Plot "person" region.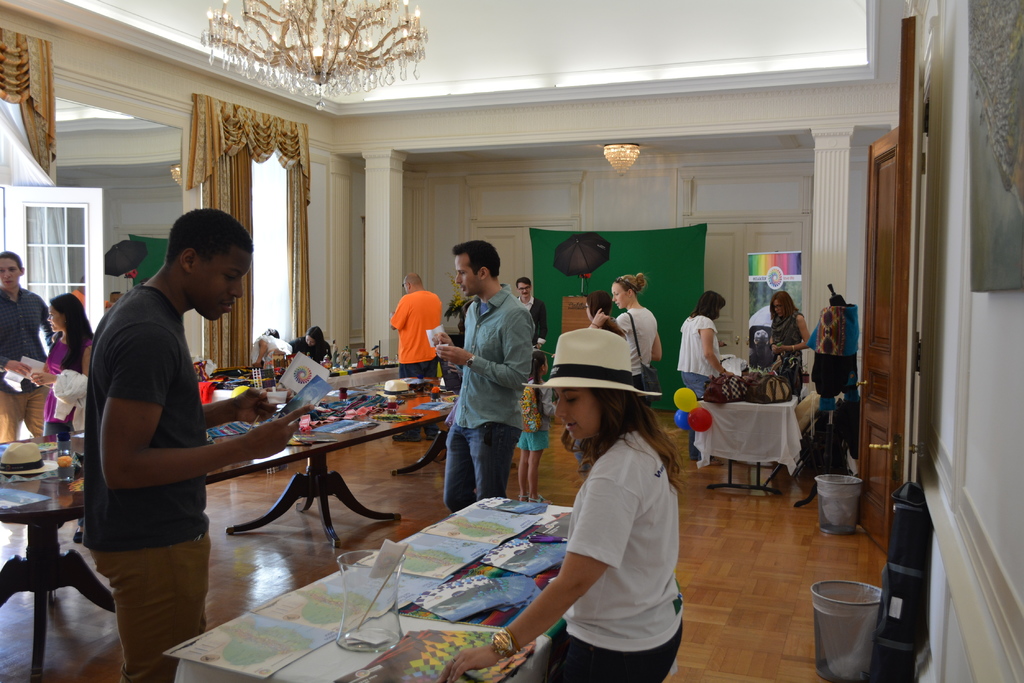
Plotted at 678, 290, 727, 455.
